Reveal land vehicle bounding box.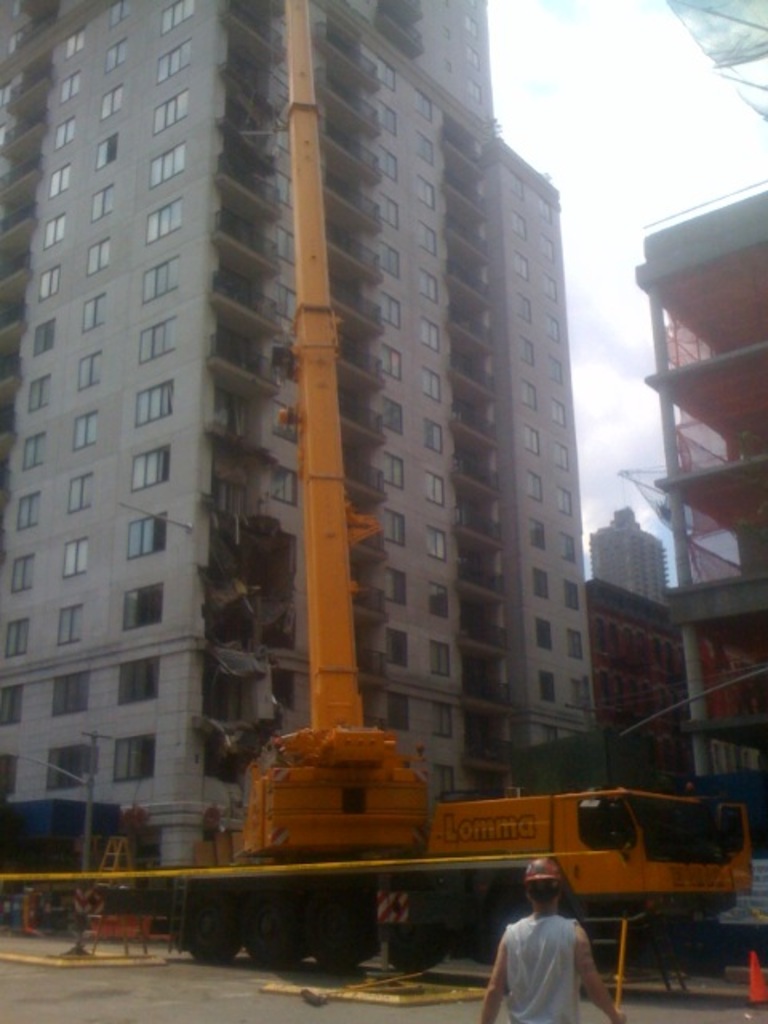
Revealed: 170 0 754 973.
